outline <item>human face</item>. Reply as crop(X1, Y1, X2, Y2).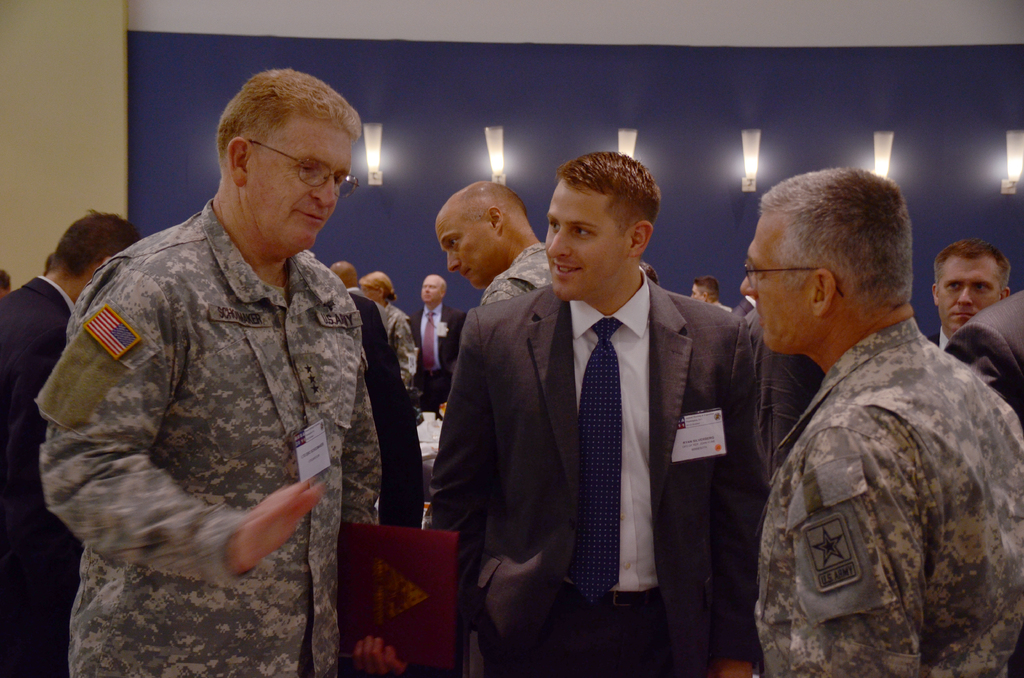
crop(431, 213, 500, 286).
